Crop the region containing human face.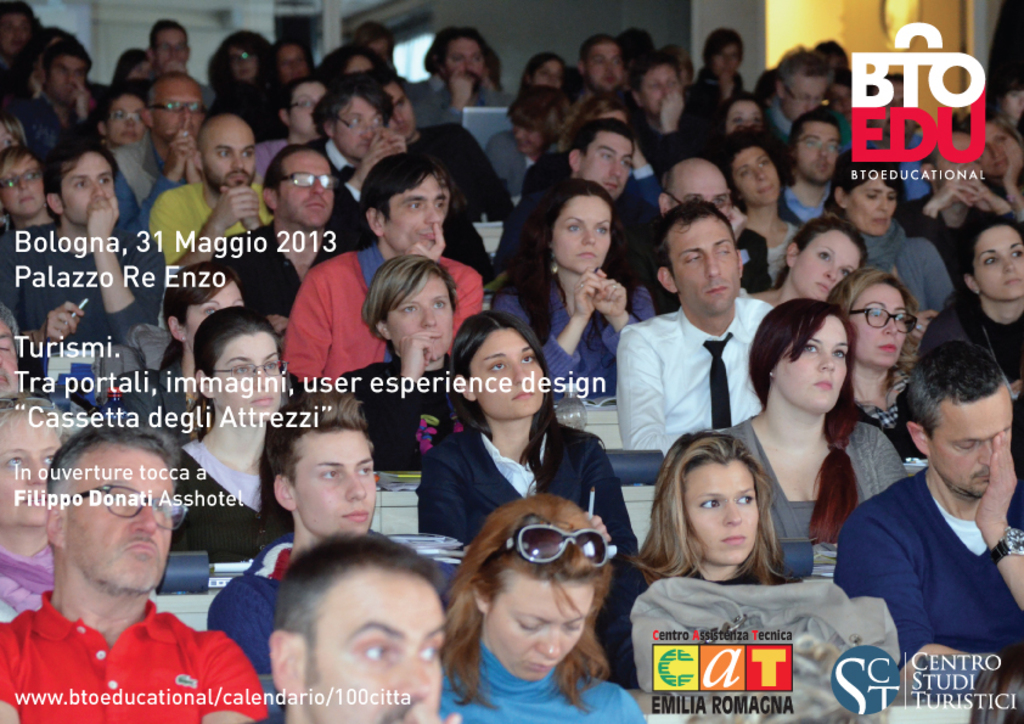
Crop region: x1=933 y1=386 x2=1013 y2=496.
